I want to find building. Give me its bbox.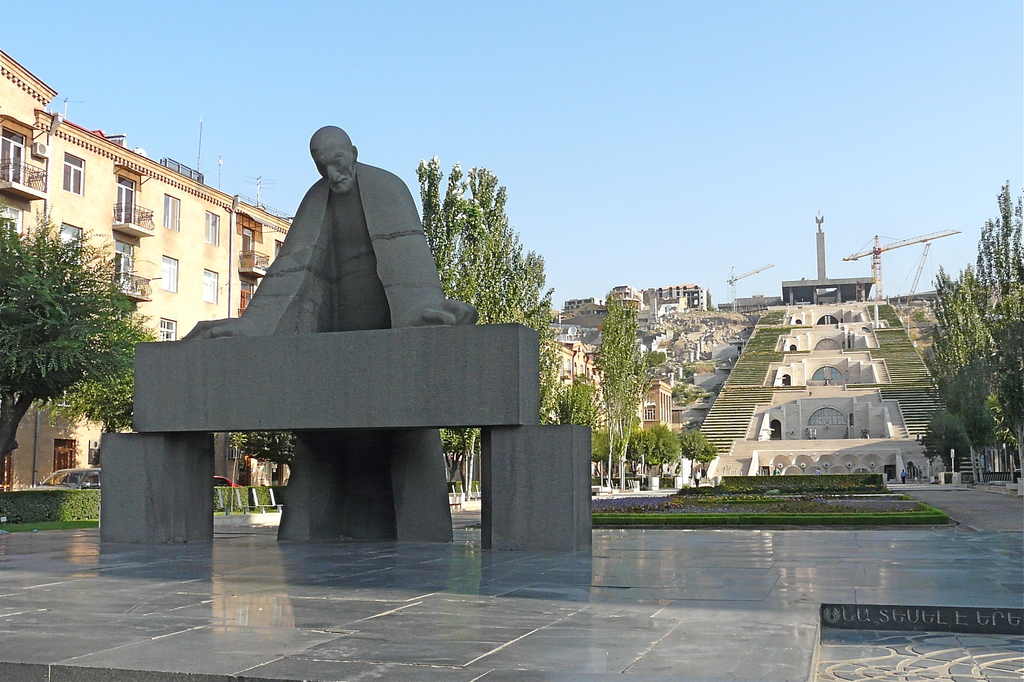
select_region(648, 380, 671, 437).
